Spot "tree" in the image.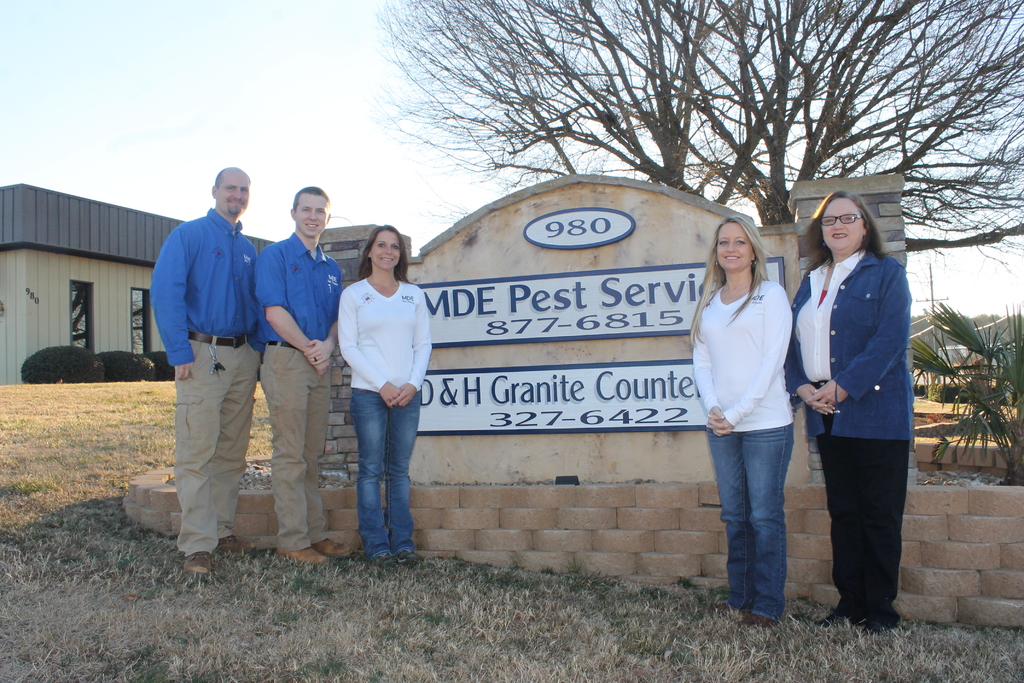
"tree" found at locate(372, 0, 1023, 278).
